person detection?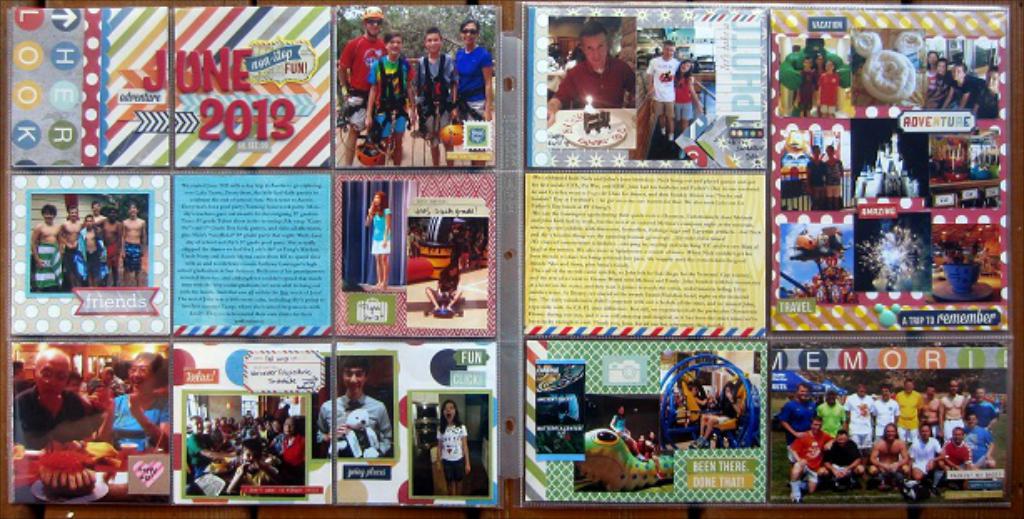
bbox=[791, 58, 816, 115]
